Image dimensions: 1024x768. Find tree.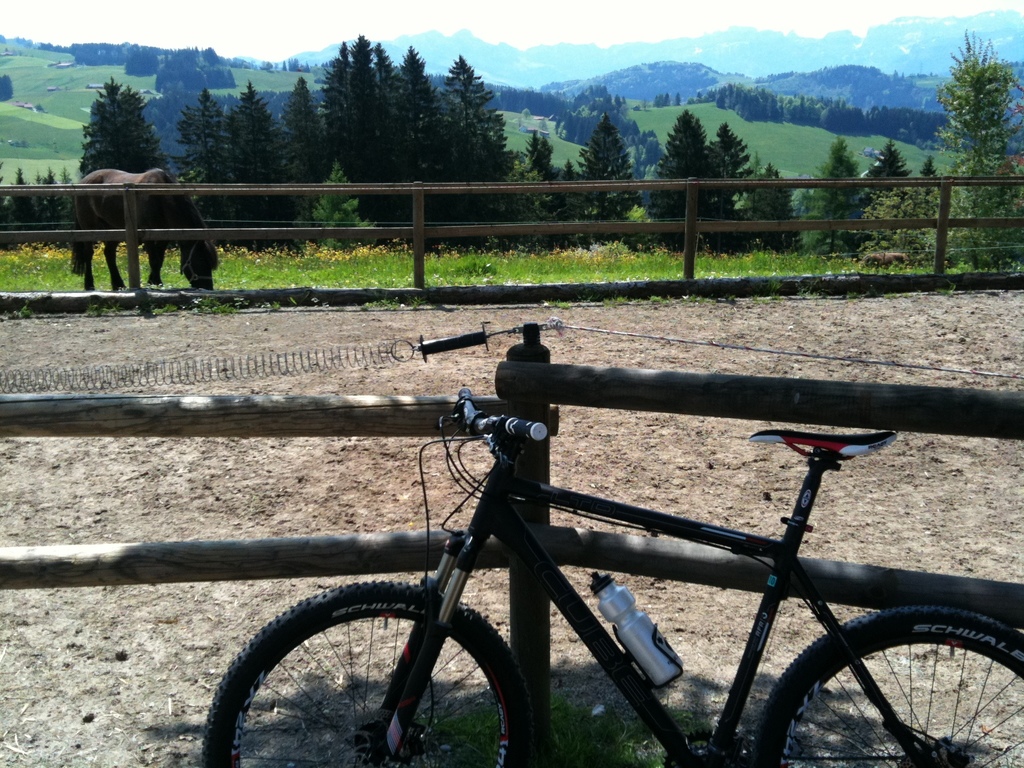
rect(210, 66, 239, 98).
